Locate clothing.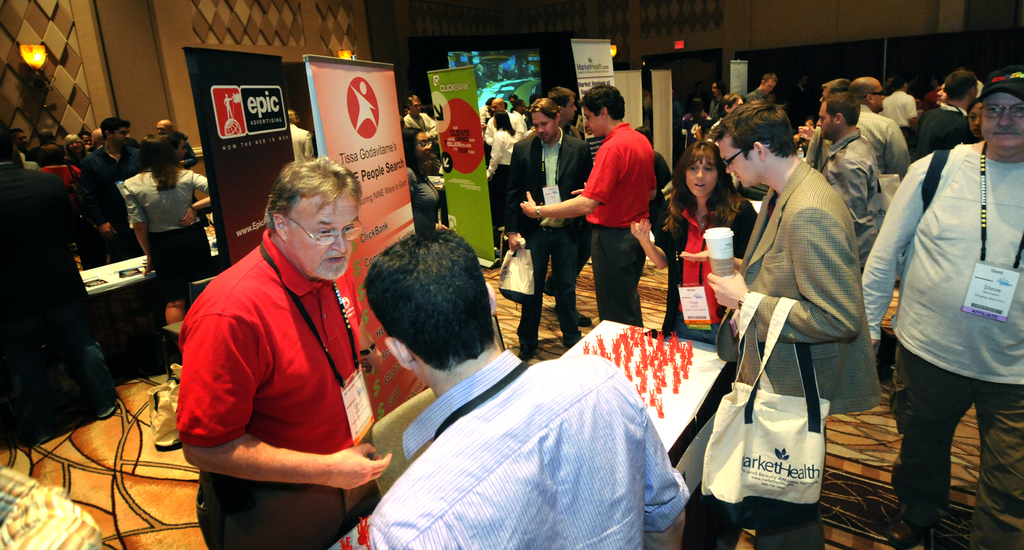
Bounding box: select_region(915, 98, 970, 159).
